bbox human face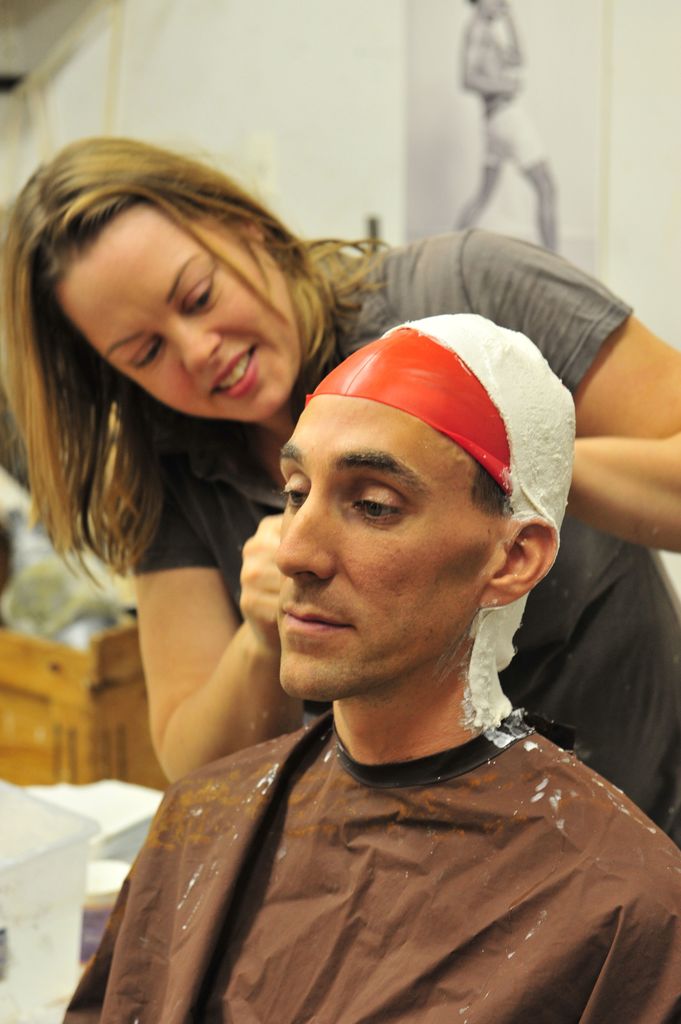
locate(280, 391, 513, 701)
